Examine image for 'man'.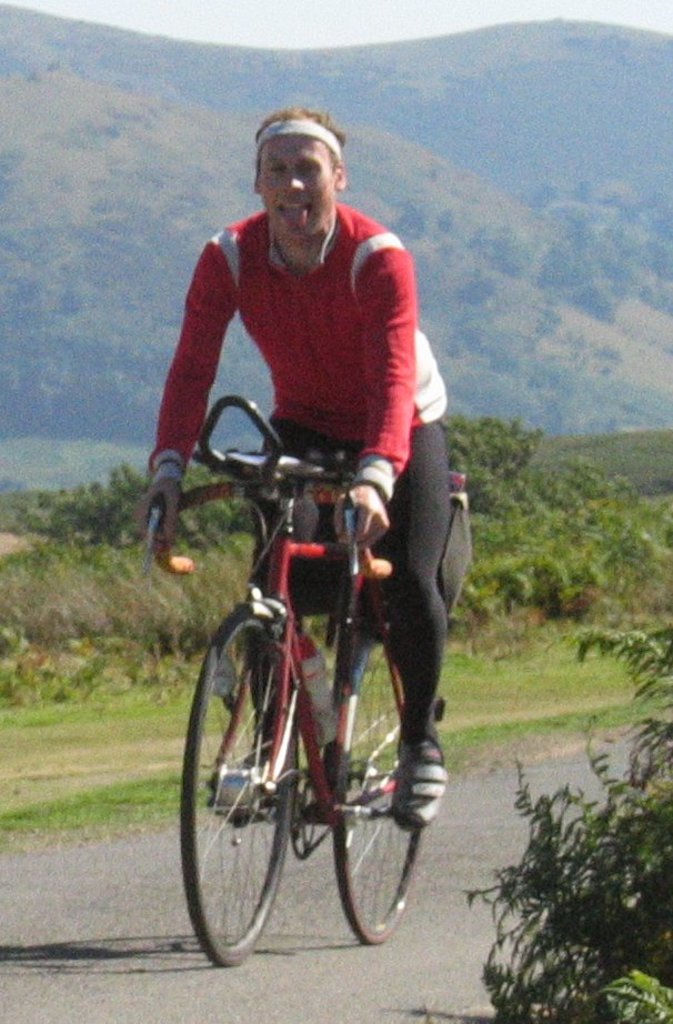
Examination result: select_region(138, 128, 466, 940).
